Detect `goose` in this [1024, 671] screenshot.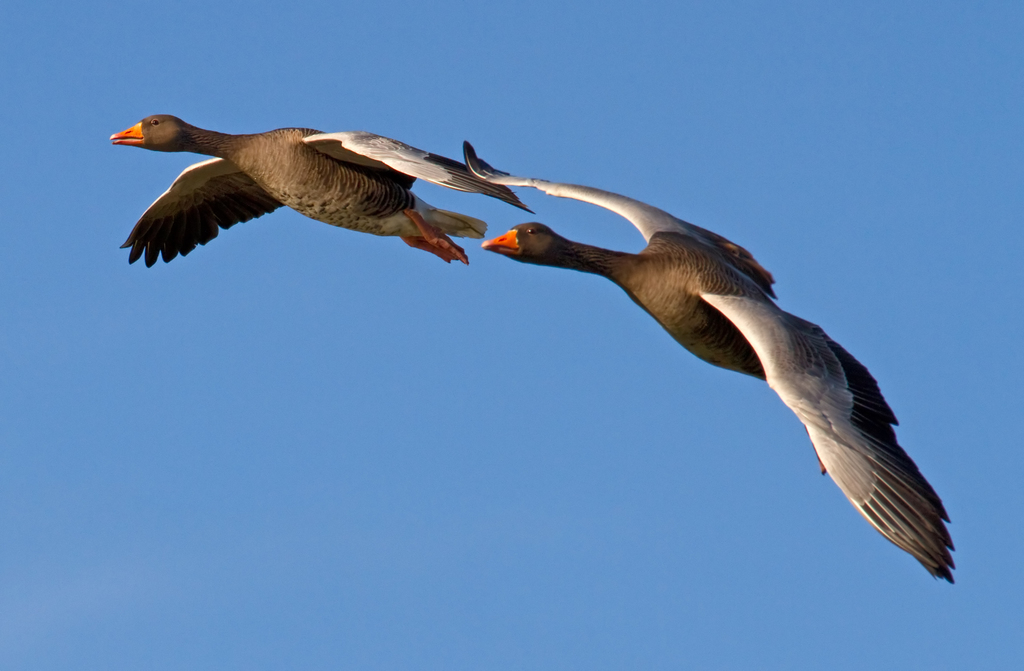
Detection: locate(458, 139, 954, 580).
